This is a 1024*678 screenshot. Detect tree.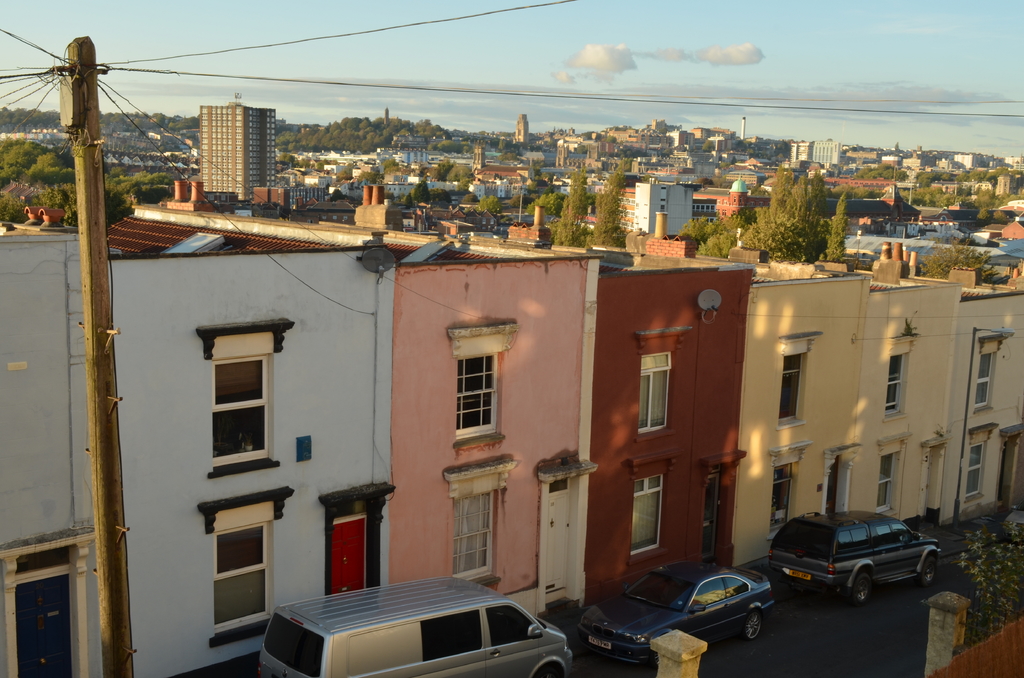
(509,174,551,207).
